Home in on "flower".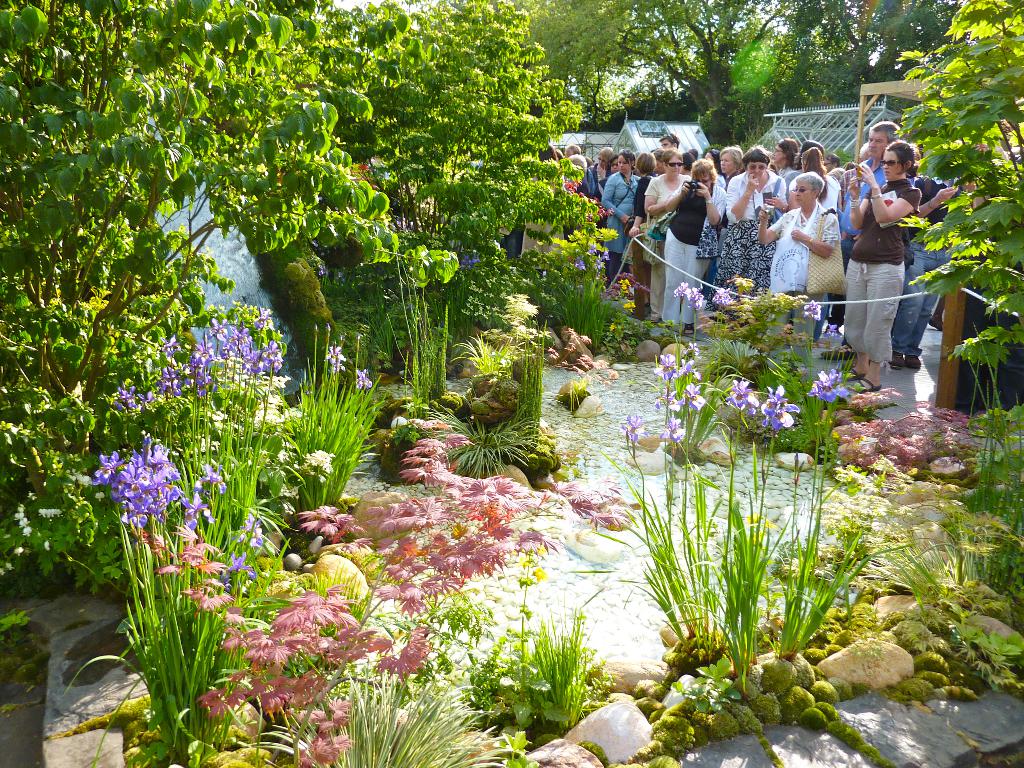
Homed in at l=620, t=412, r=646, b=440.
